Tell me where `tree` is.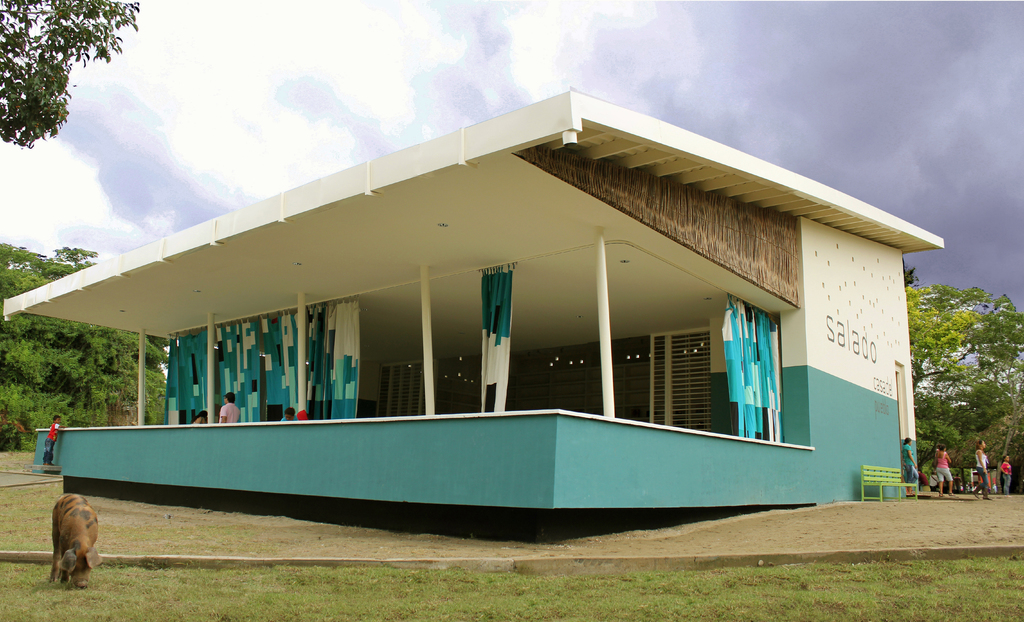
`tree` is at (x1=0, y1=0, x2=143, y2=147).
